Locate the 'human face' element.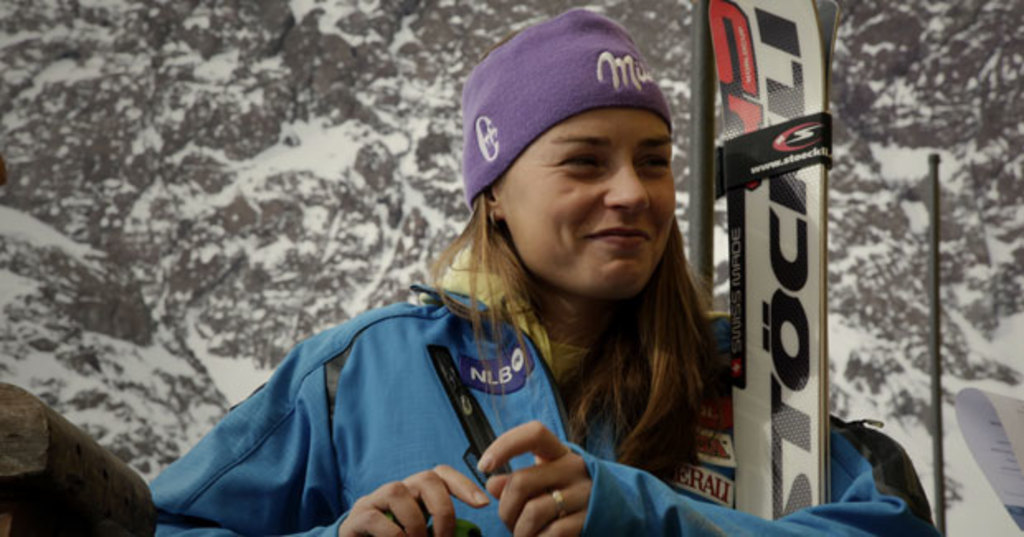
Element bbox: [504,111,674,292].
